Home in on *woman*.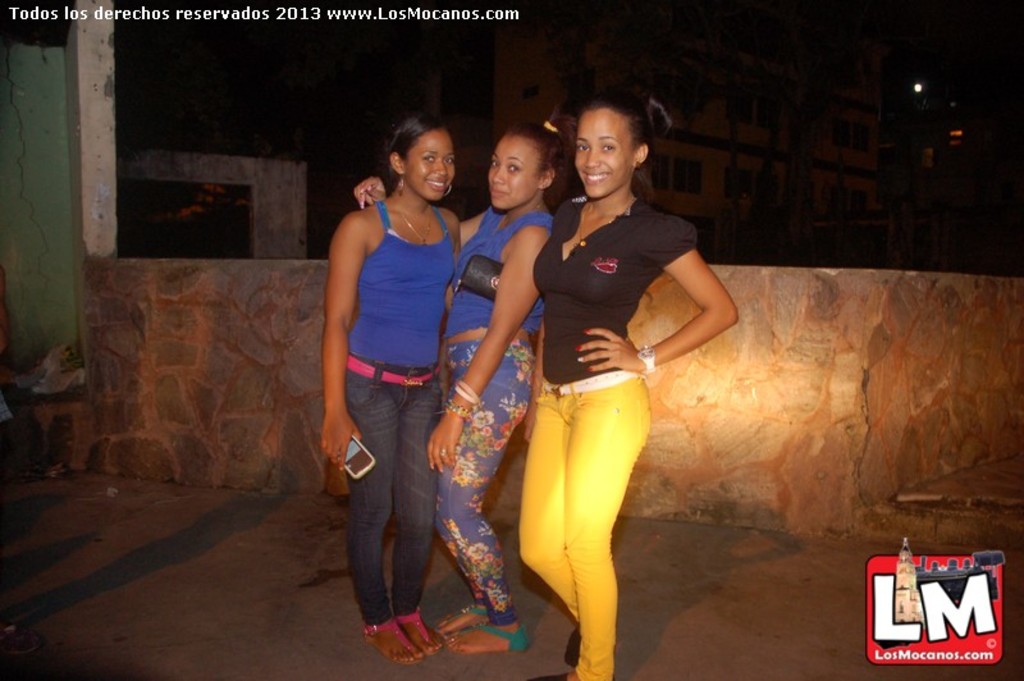
Homed in at <box>352,110,573,666</box>.
